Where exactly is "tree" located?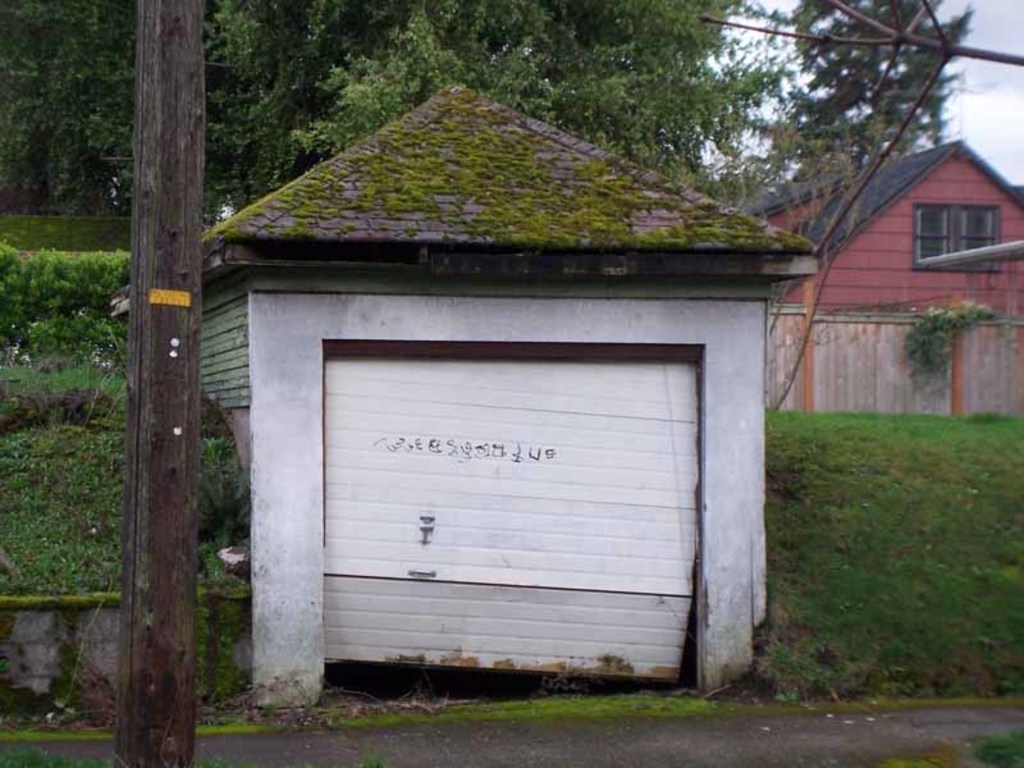
Its bounding box is (0, 0, 787, 232).
